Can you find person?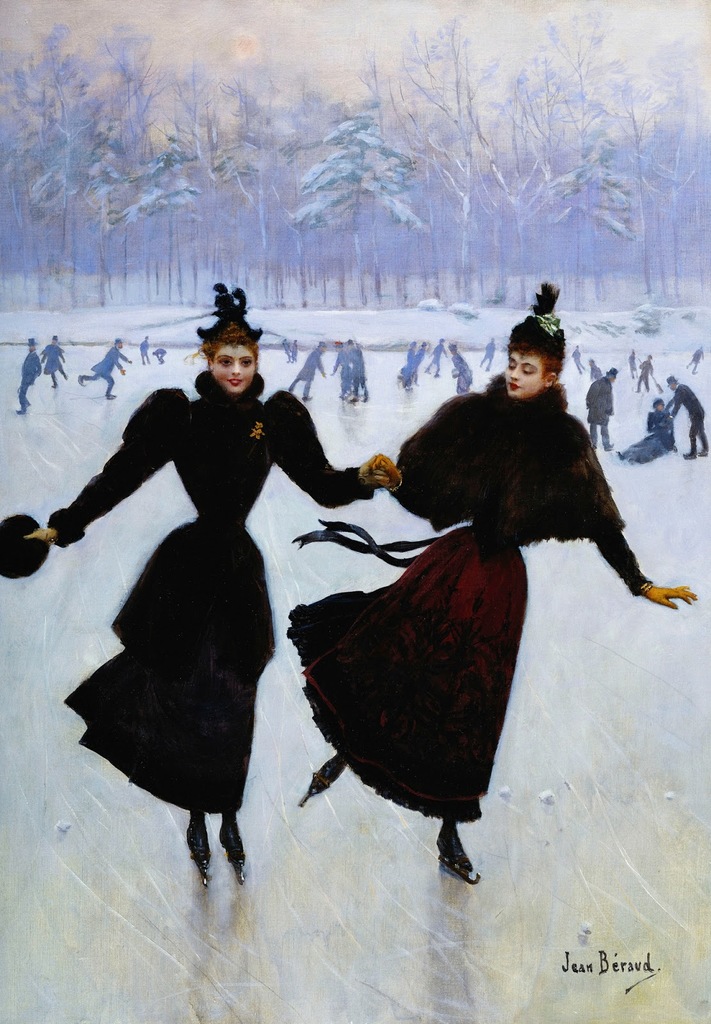
Yes, bounding box: 10, 335, 52, 409.
